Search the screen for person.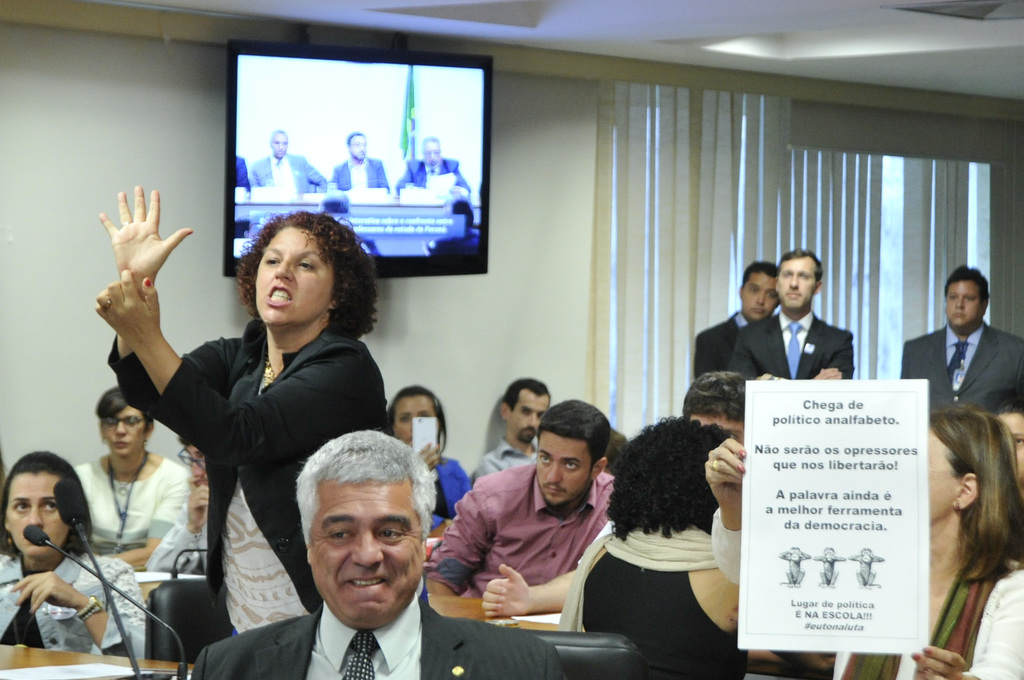
Found at (86, 184, 369, 679).
